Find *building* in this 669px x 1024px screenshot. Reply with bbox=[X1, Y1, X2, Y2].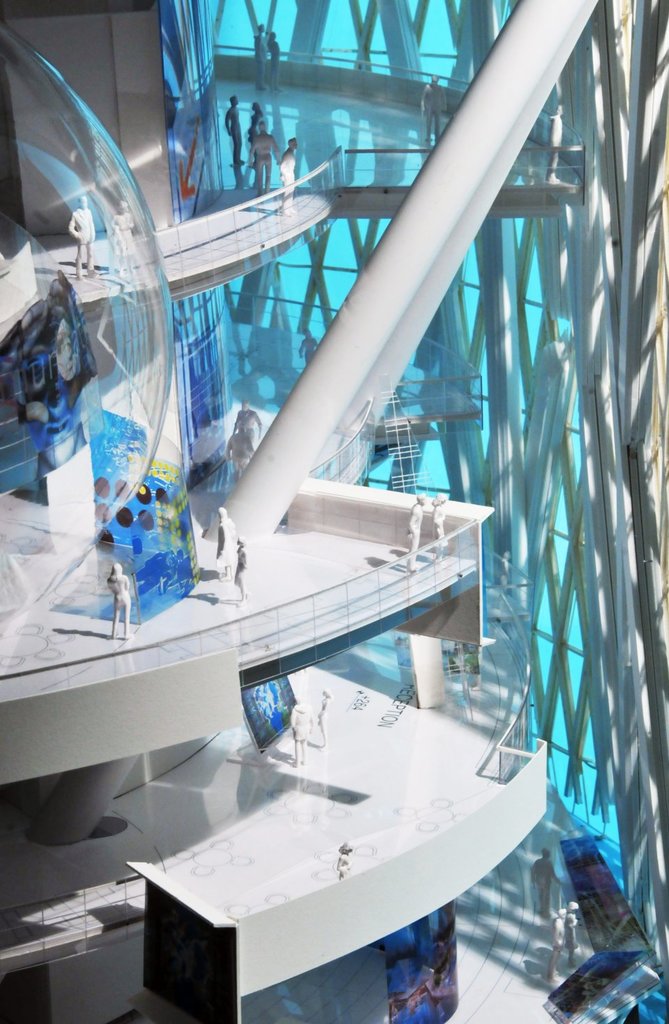
bbox=[0, 0, 668, 1023].
